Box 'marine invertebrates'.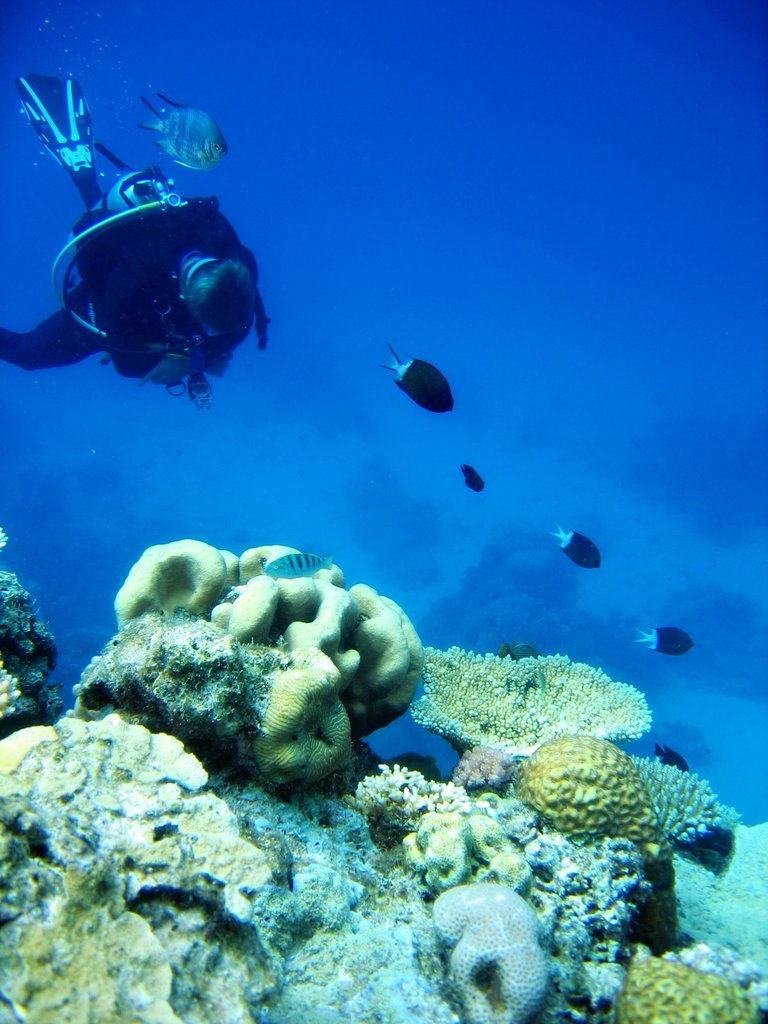
box=[352, 749, 472, 844].
